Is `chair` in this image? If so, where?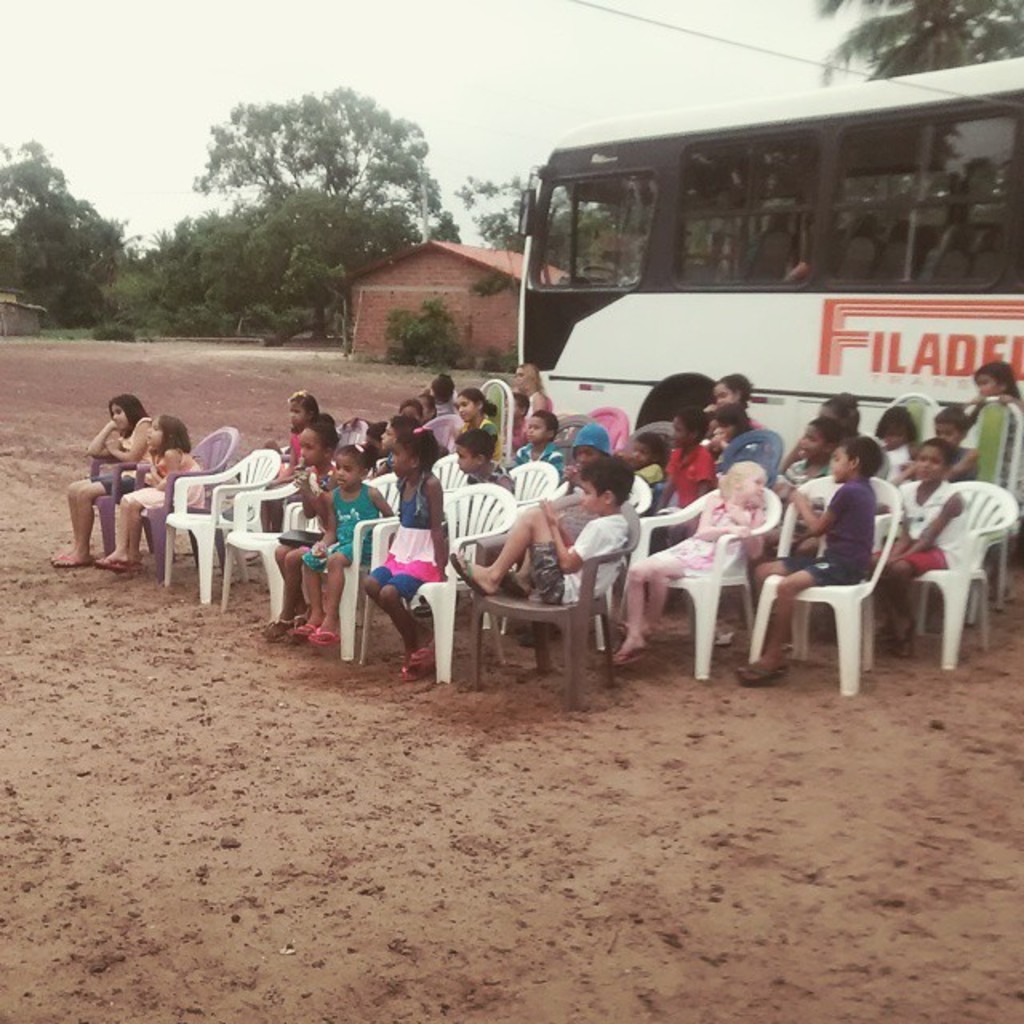
Yes, at crop(131, 422, 237, 571).
